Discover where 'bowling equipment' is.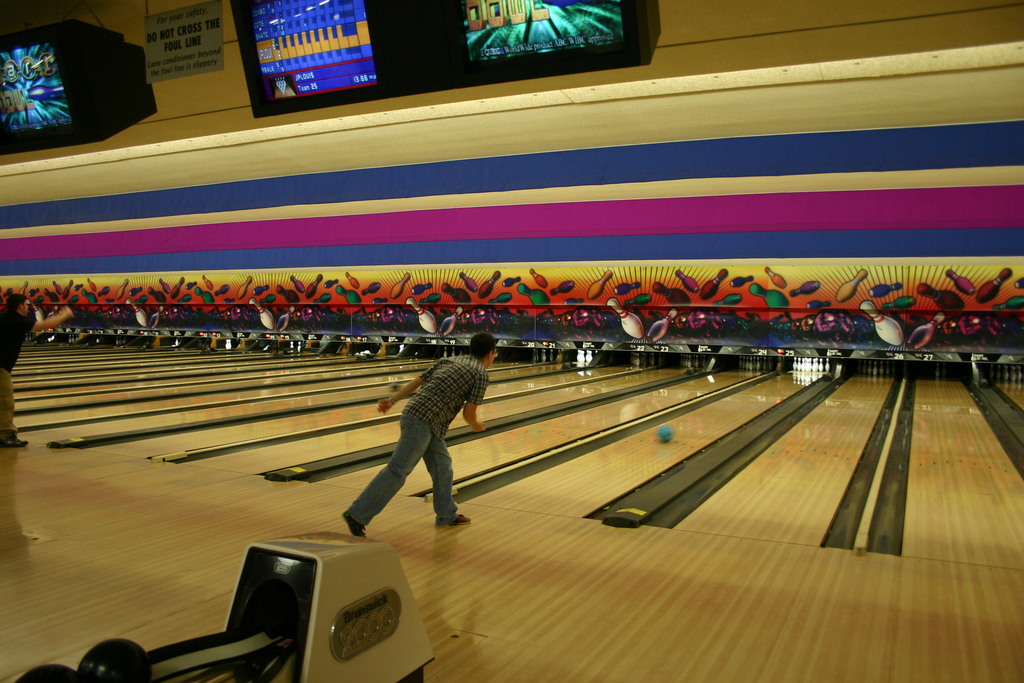
Discovered at box=[915, 277, 961, 309].
